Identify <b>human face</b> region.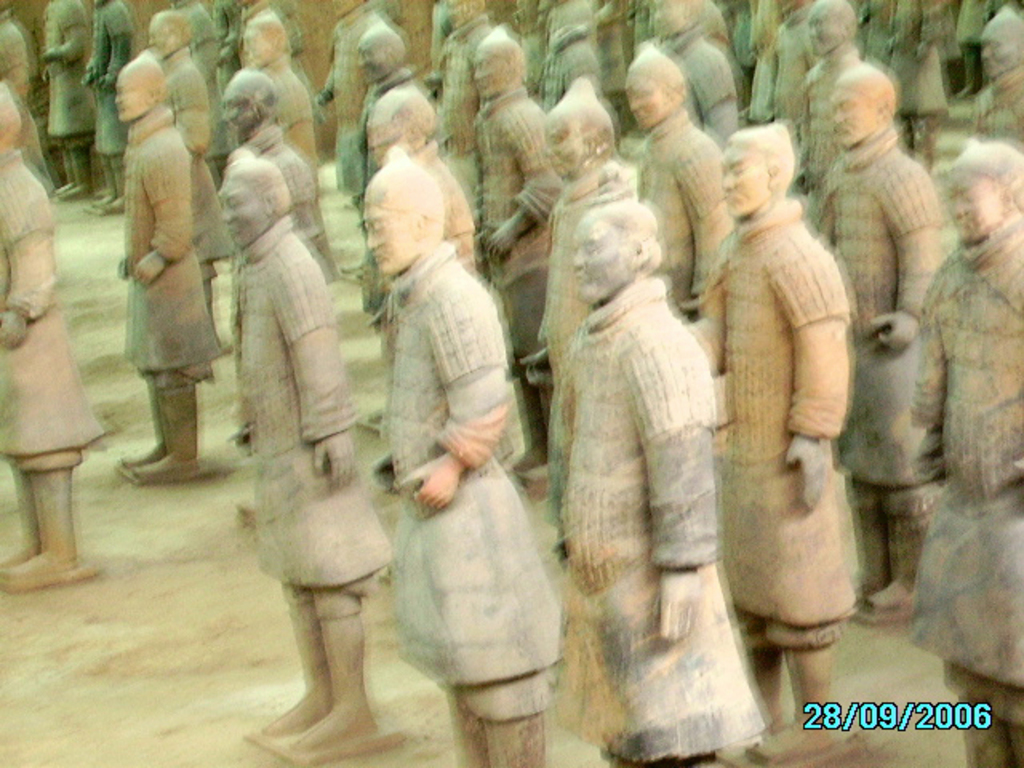
Region: (472,43,514,99).
